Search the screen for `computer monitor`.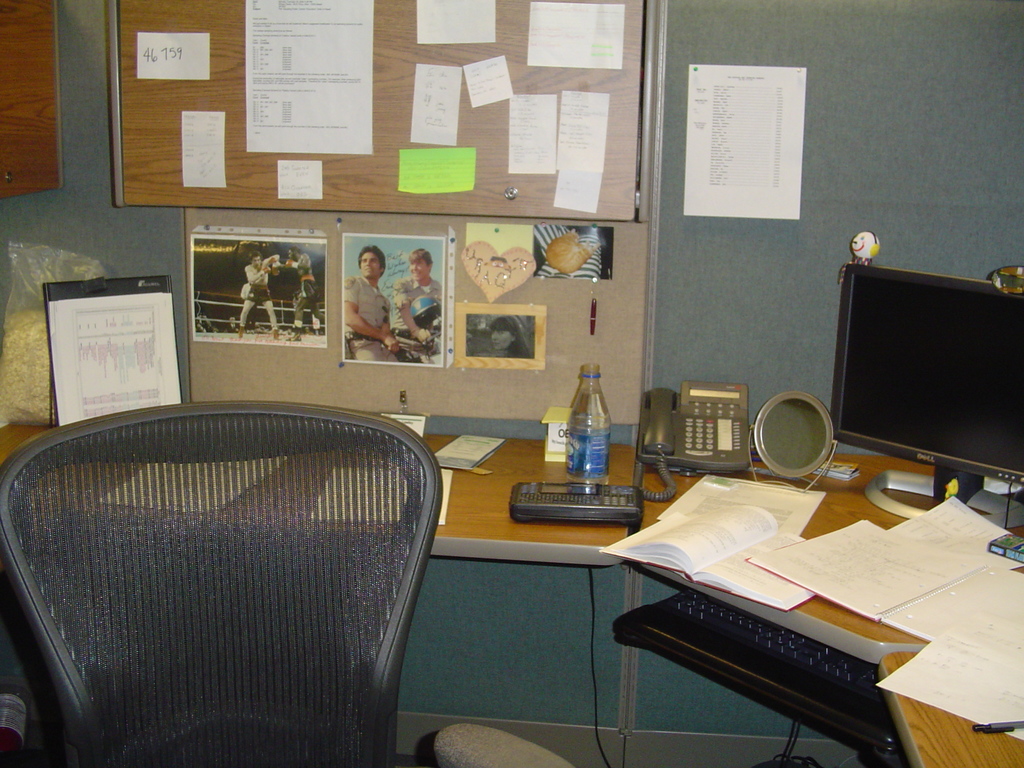
Found at 834,248,1023,515.
